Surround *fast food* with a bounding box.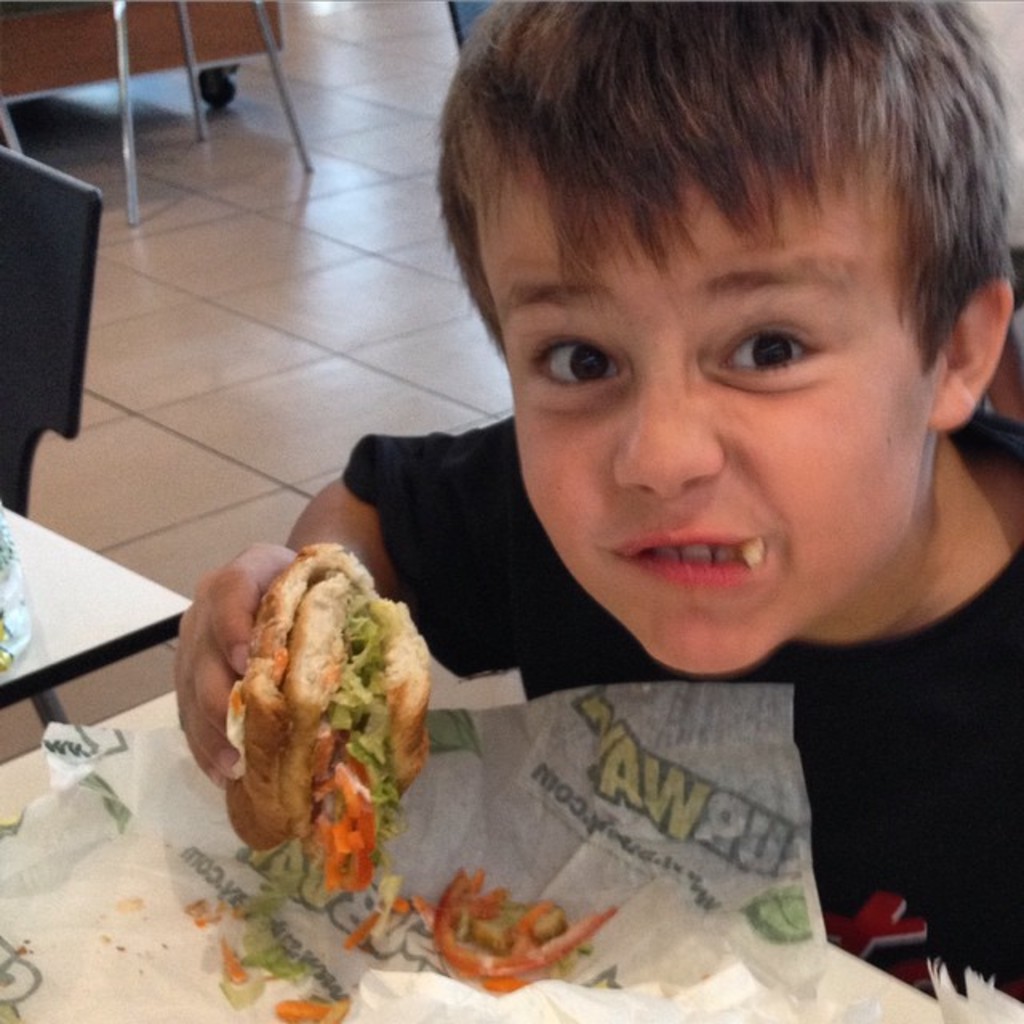
<region>211, 541, 427, 885</region>.
